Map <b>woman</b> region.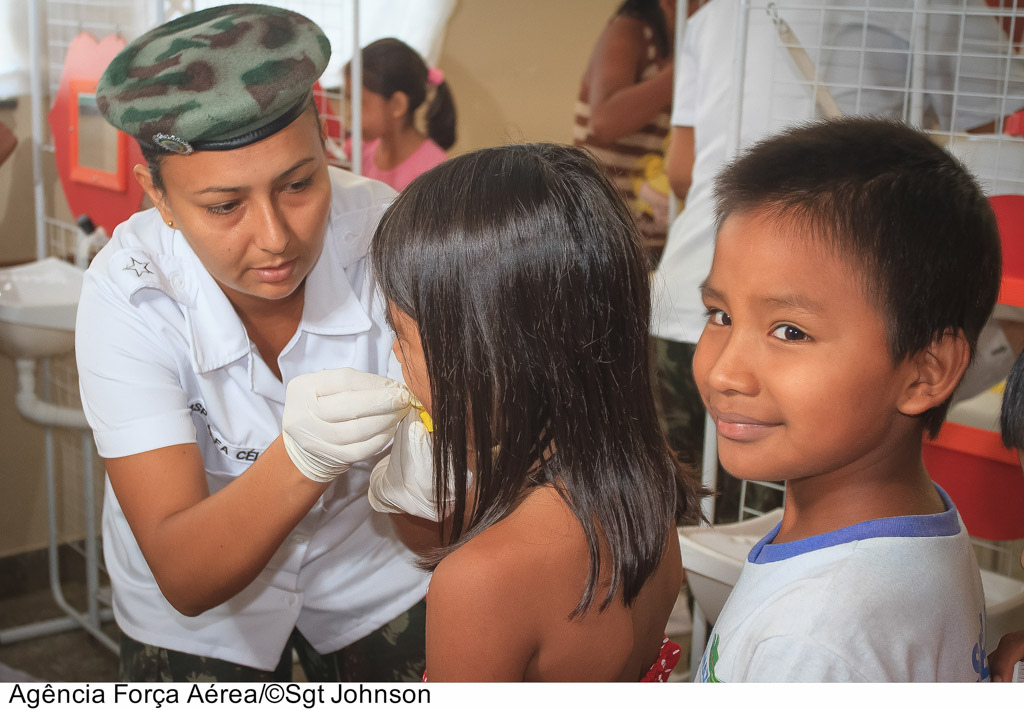
Mapped to 564, 0, 706, 265.
